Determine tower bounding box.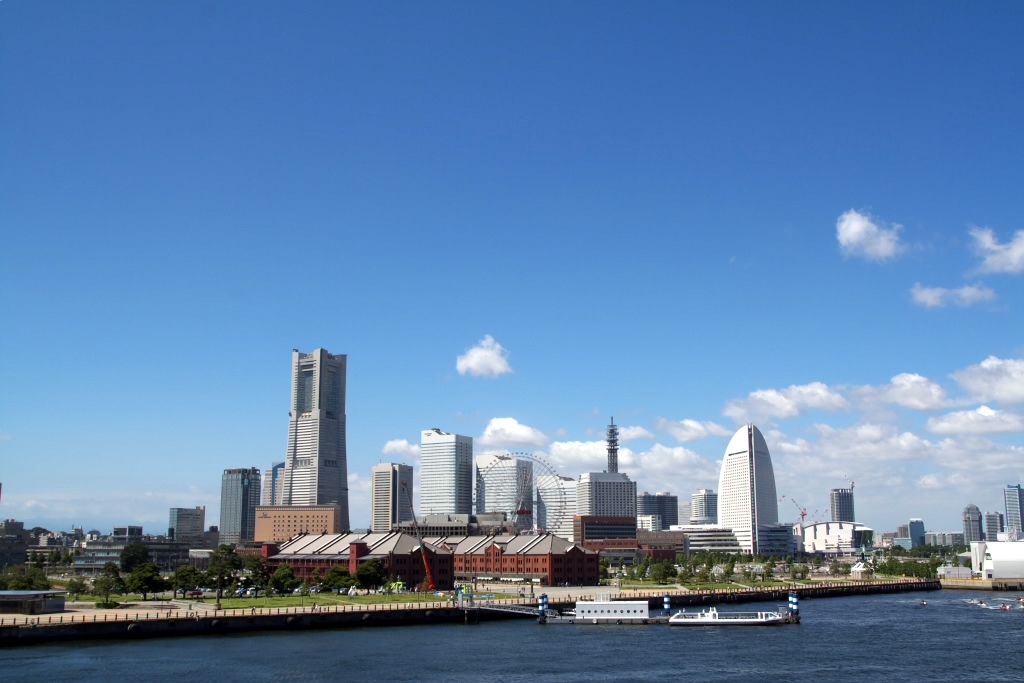
Determined: [420, 432, 476, 521].
